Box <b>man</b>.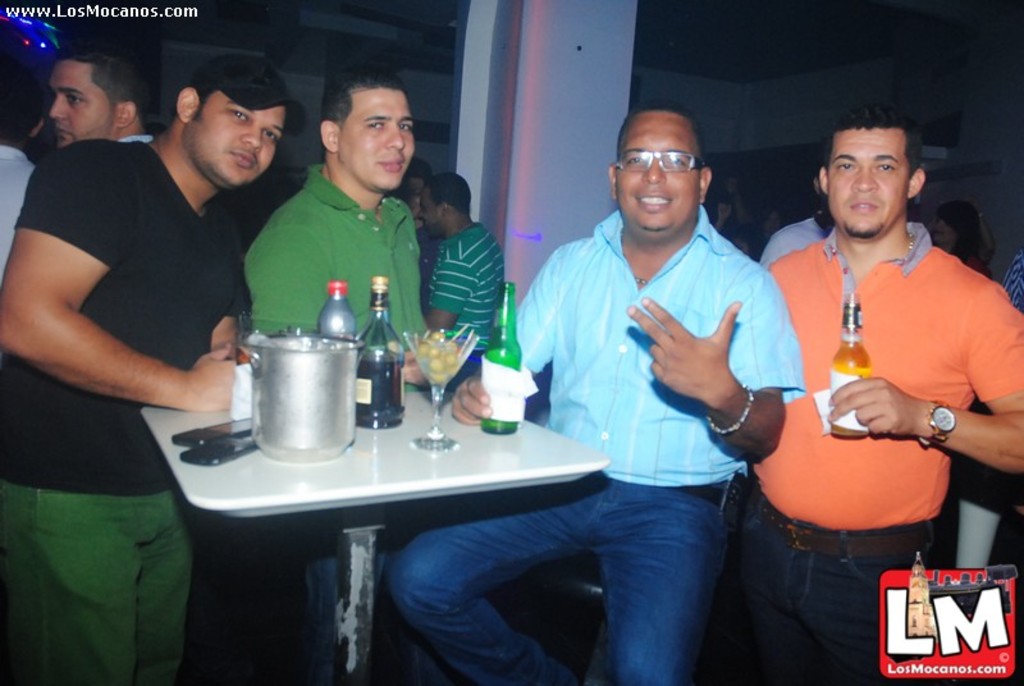
bbox=[690, 100, 1023, 685].
